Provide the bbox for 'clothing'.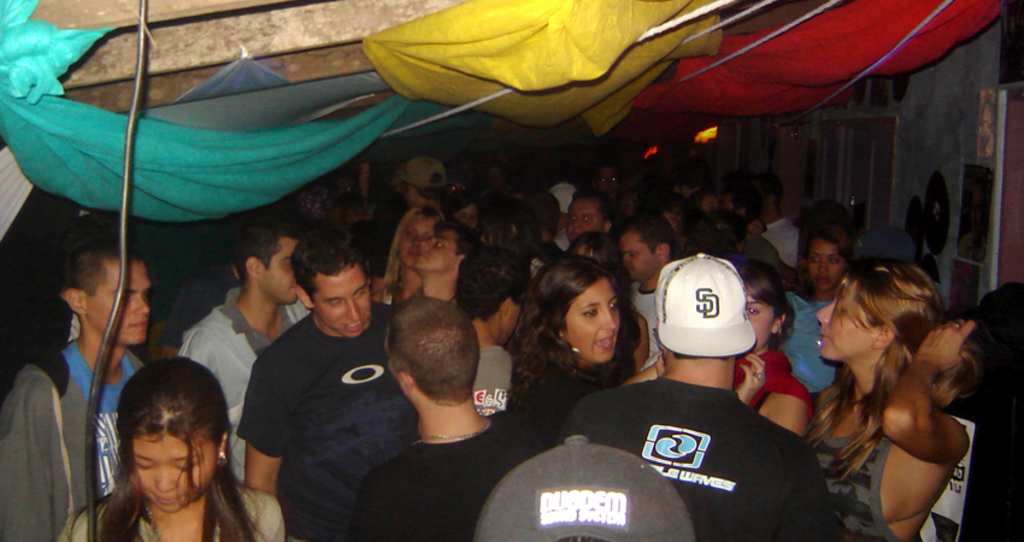
select_region(766, 290, 838, 399).
